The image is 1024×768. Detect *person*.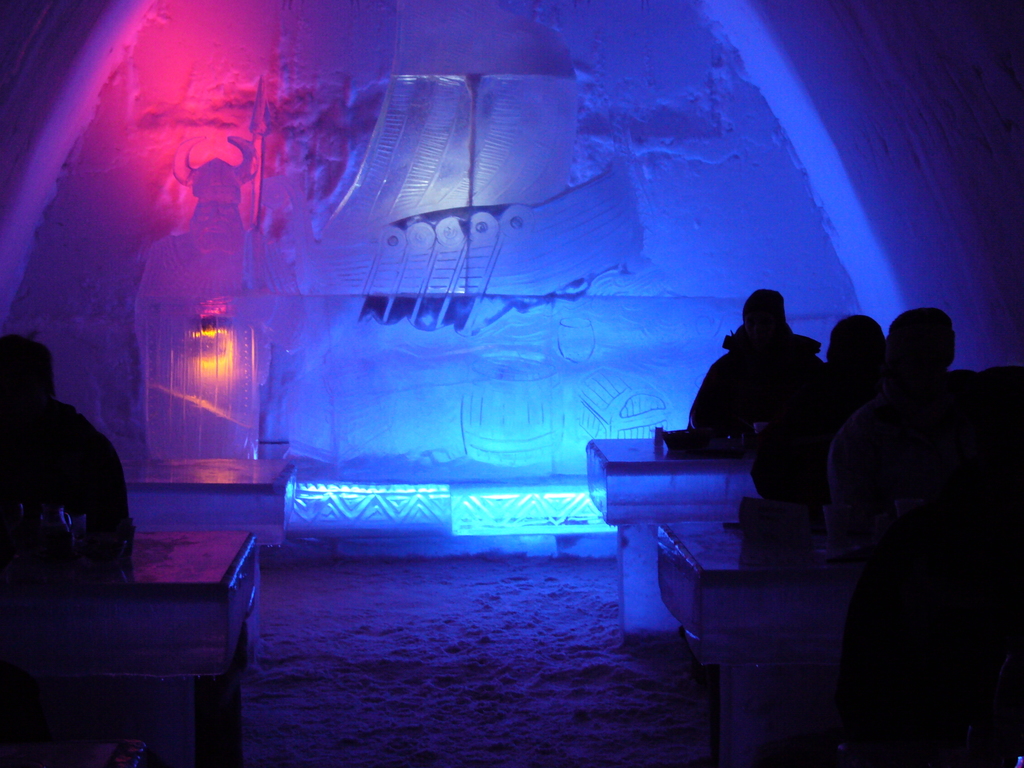
Detection: bbox=[129, 128, 303, 461].
